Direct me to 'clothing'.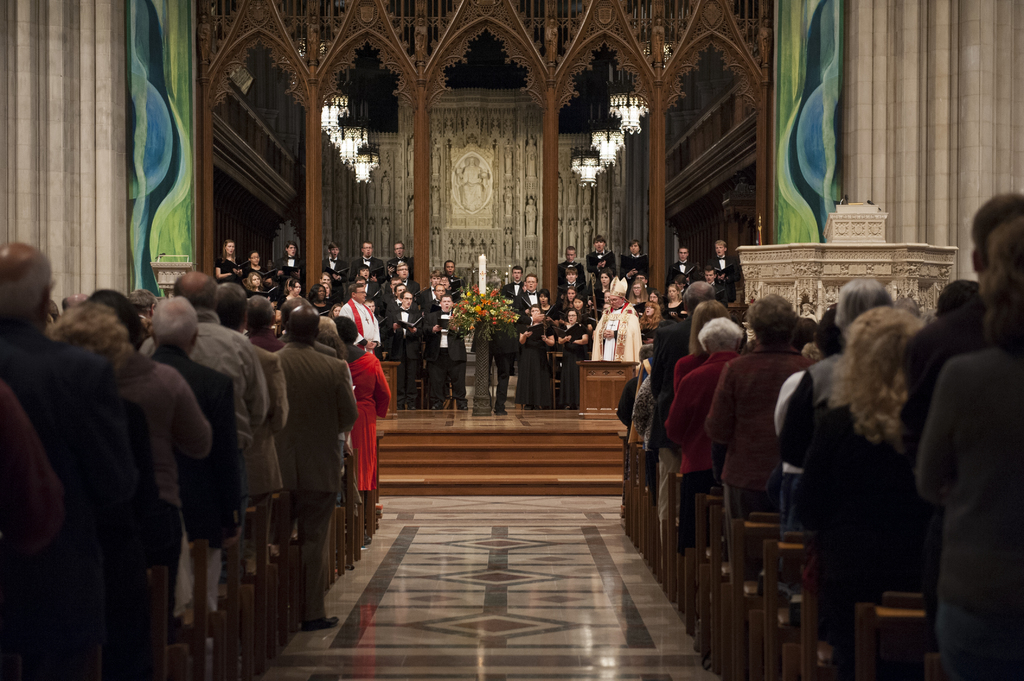
Direction: {"x1": 701, "y1": 282, "x2": 726, "y2": 306}.
